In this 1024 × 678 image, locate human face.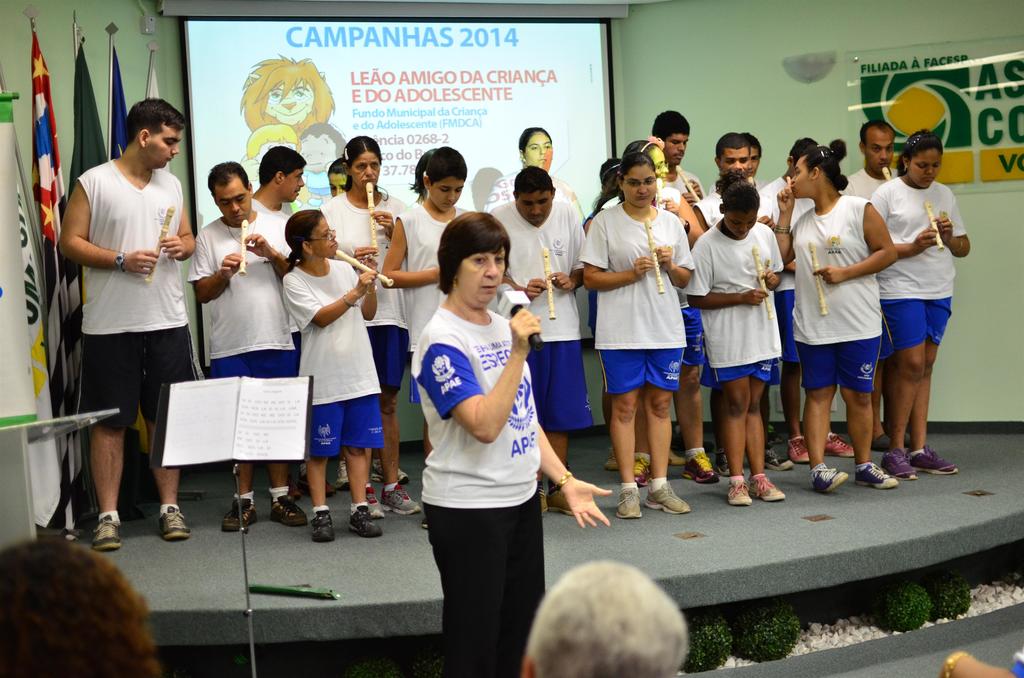
Bounding box: box(347, 150, 380, 192).
